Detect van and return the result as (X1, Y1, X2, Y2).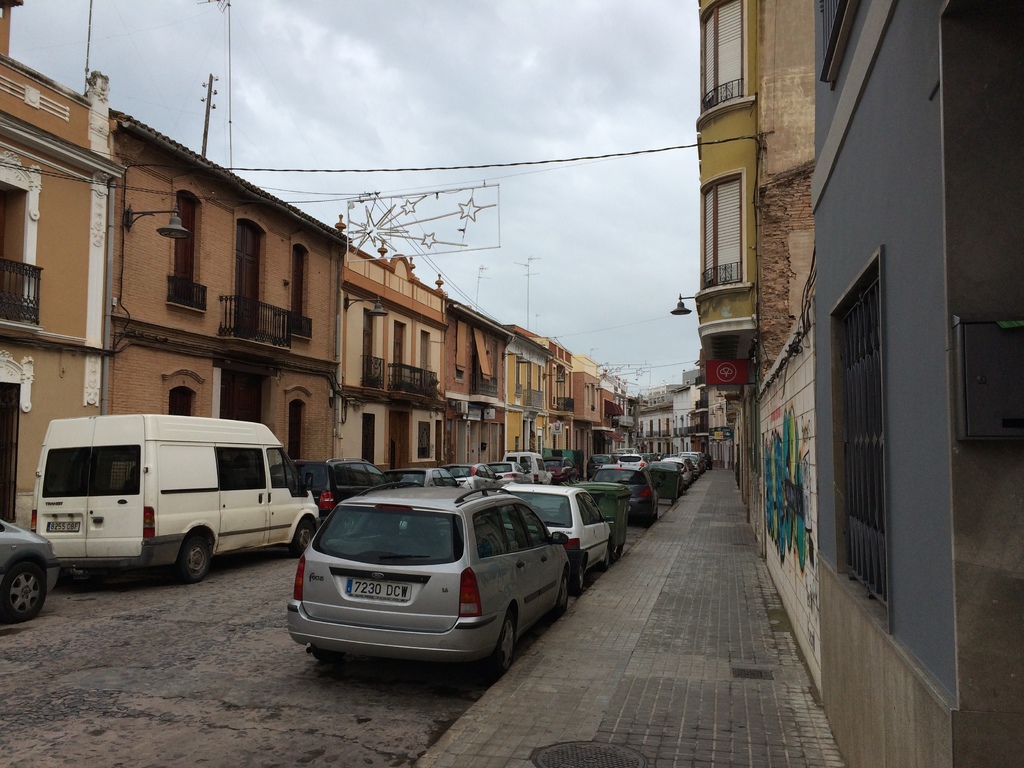
(500, 452, 554, 490).
